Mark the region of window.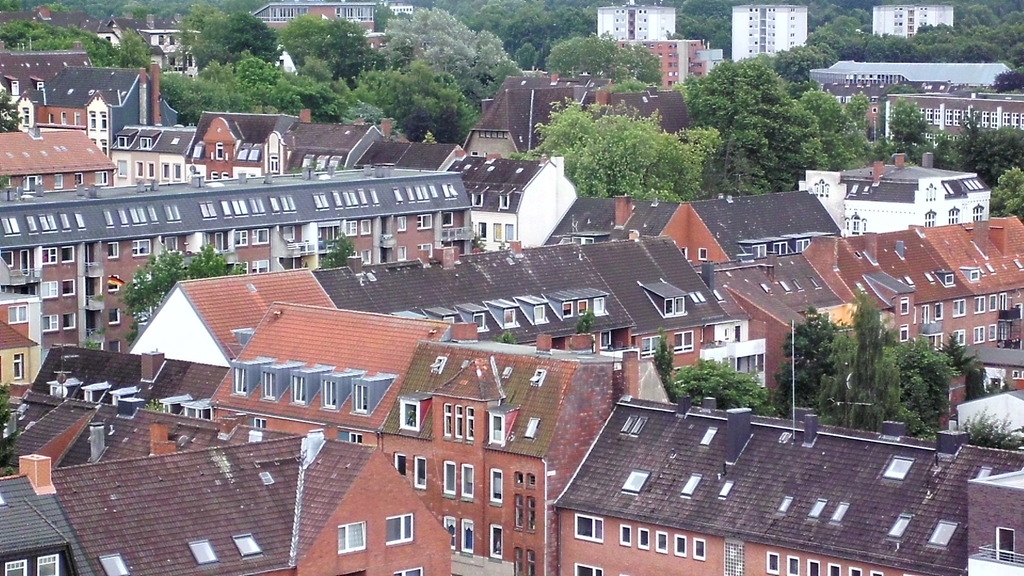
Region: box(528, 371, 542, 384).
